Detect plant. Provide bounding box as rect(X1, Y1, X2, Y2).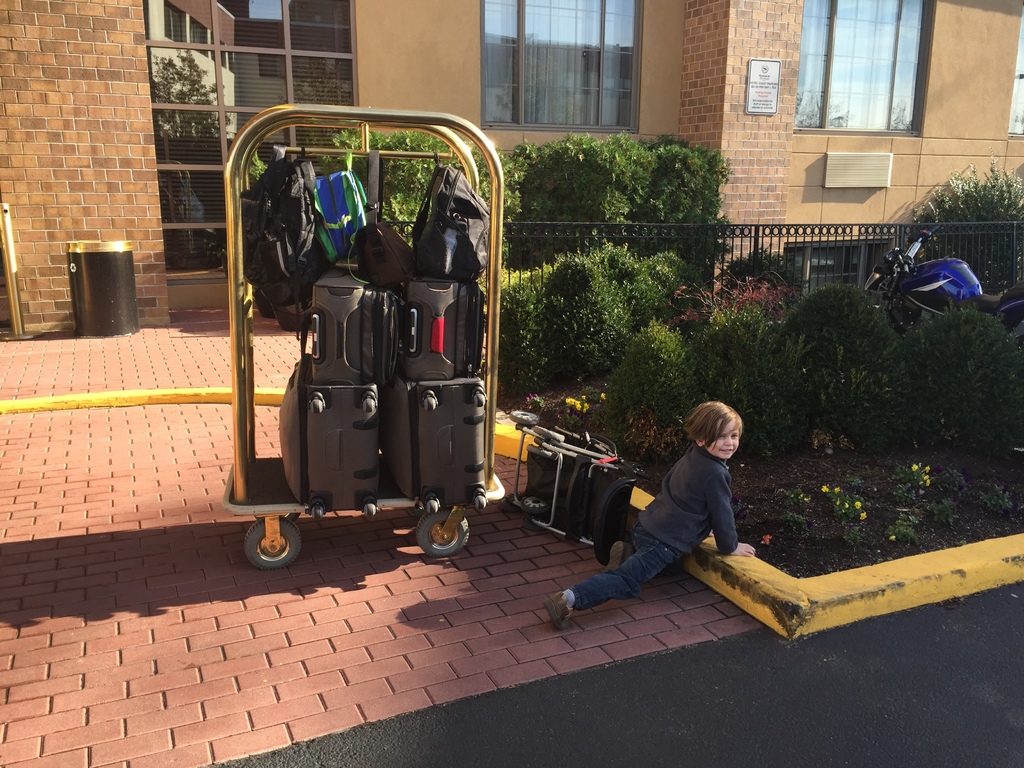
rect(928, 500, 957, 527).
